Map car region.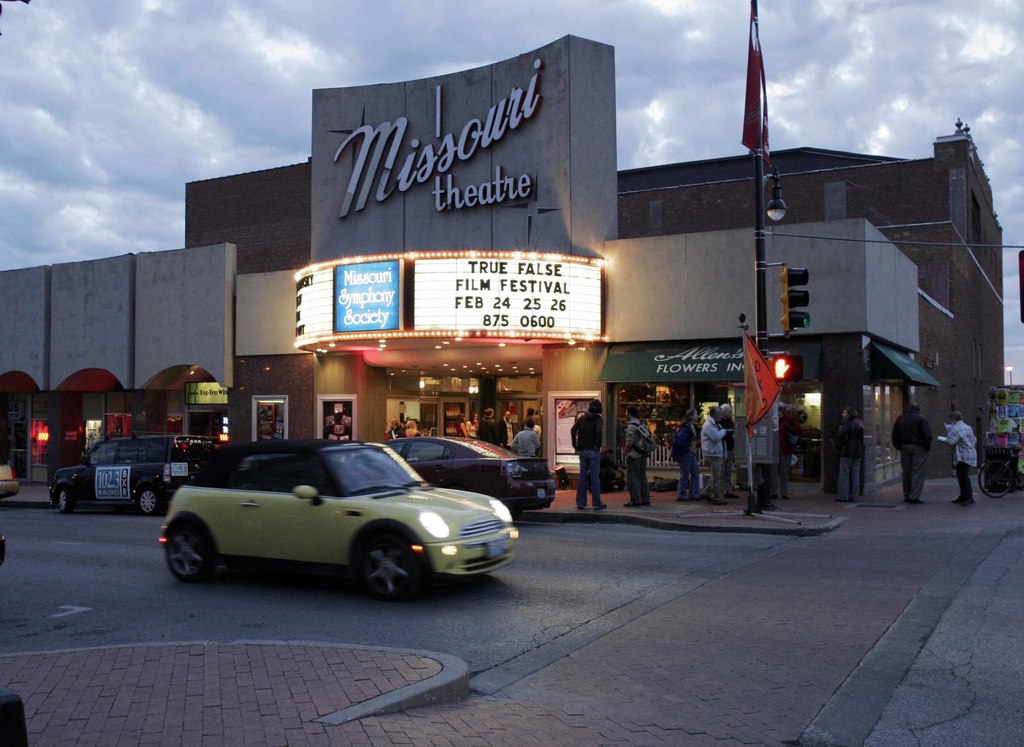
Mapped to (x1=0, y1=458, x2=19, y2=499).
